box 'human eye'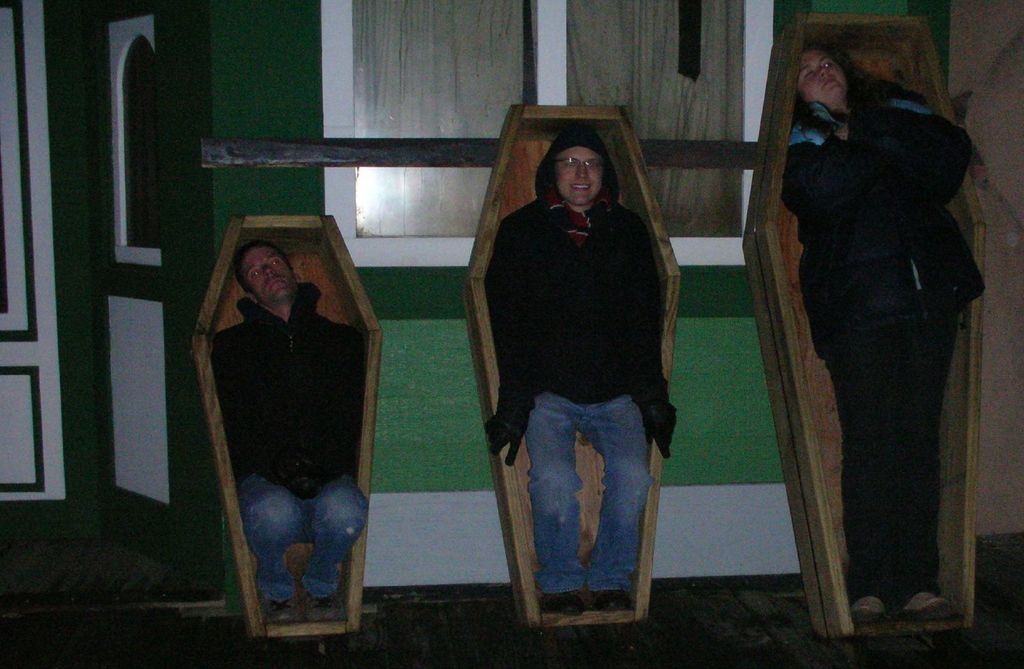
822, 59, 833, 70
